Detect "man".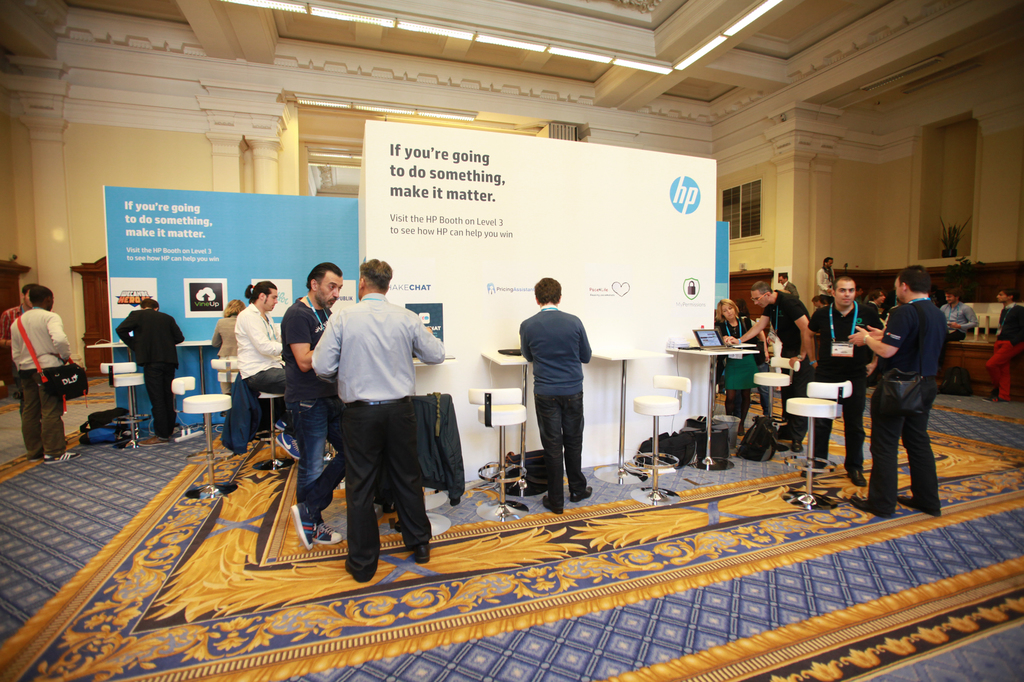
Detected at [518, 276, 595, 514].
